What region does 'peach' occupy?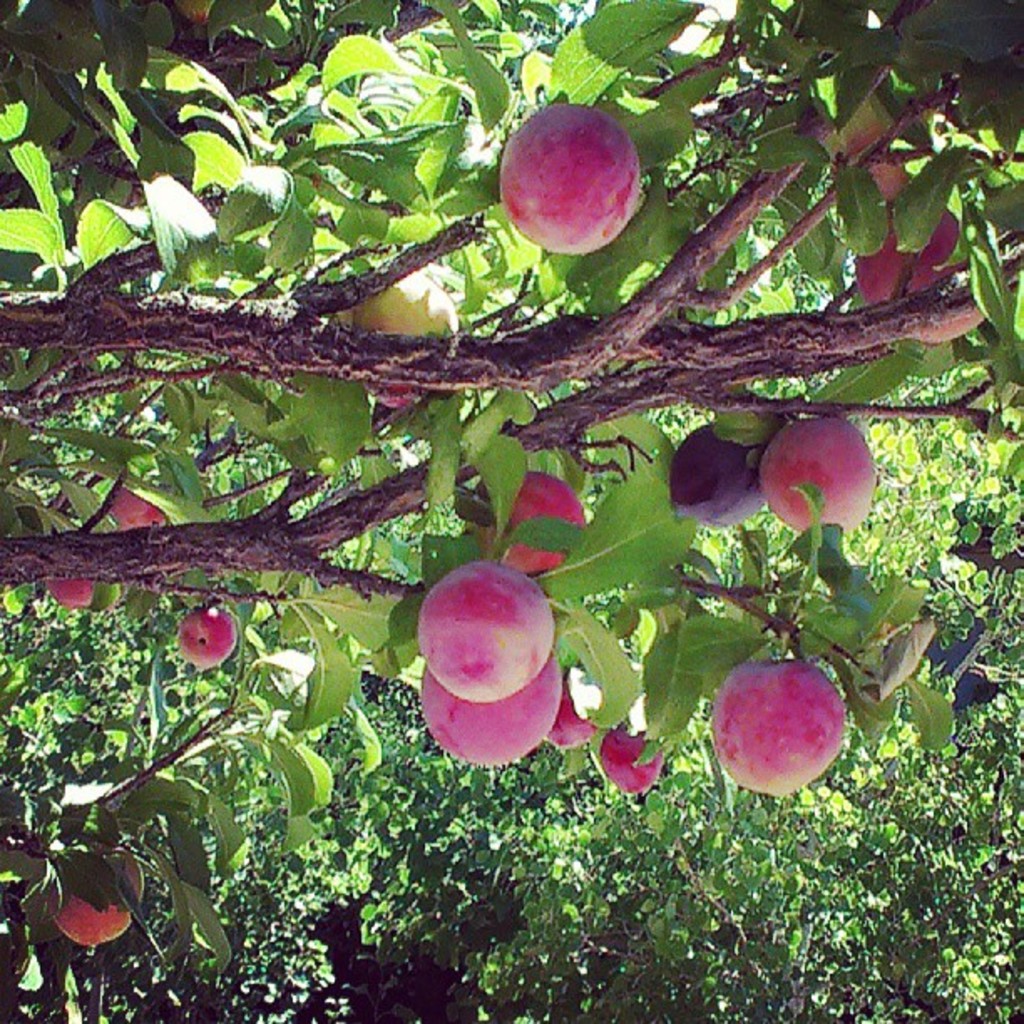
(x1=49, y1=571, x2=92, y2=609).
